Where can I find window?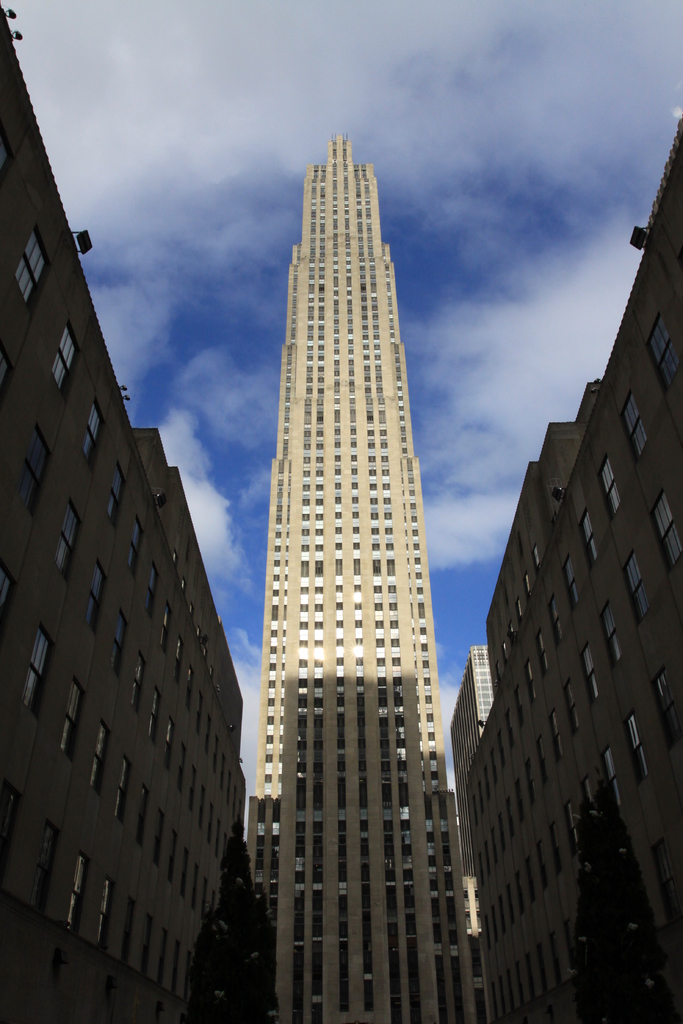
You can find it at (51, 319, 81, 392).
